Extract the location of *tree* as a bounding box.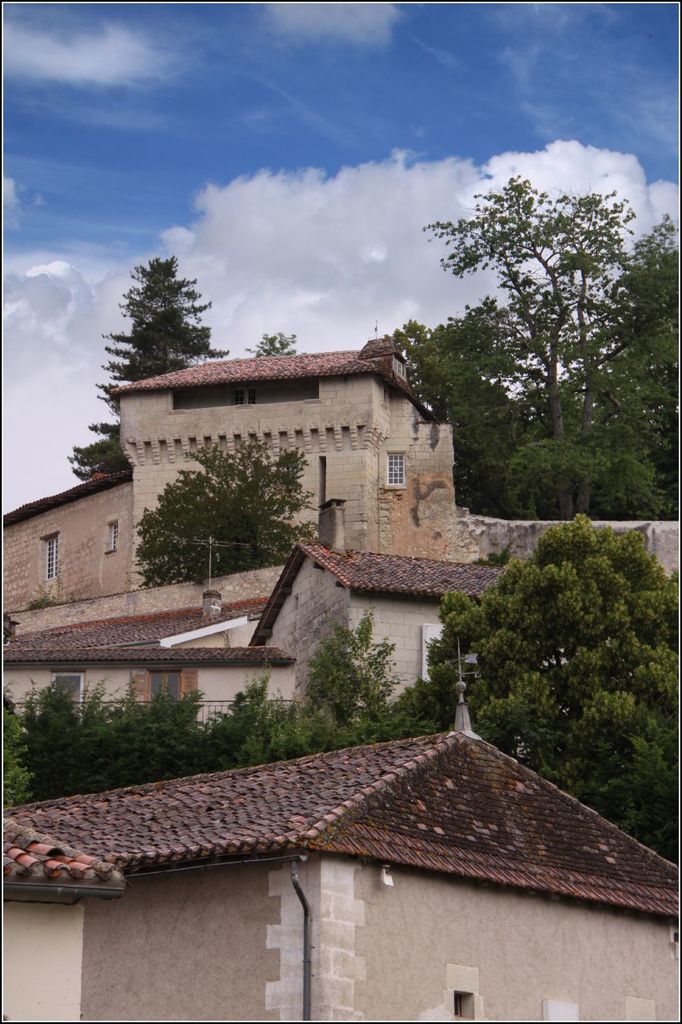
{"left": 58, "top": 248, "right": 249, "bottom": 484}.
